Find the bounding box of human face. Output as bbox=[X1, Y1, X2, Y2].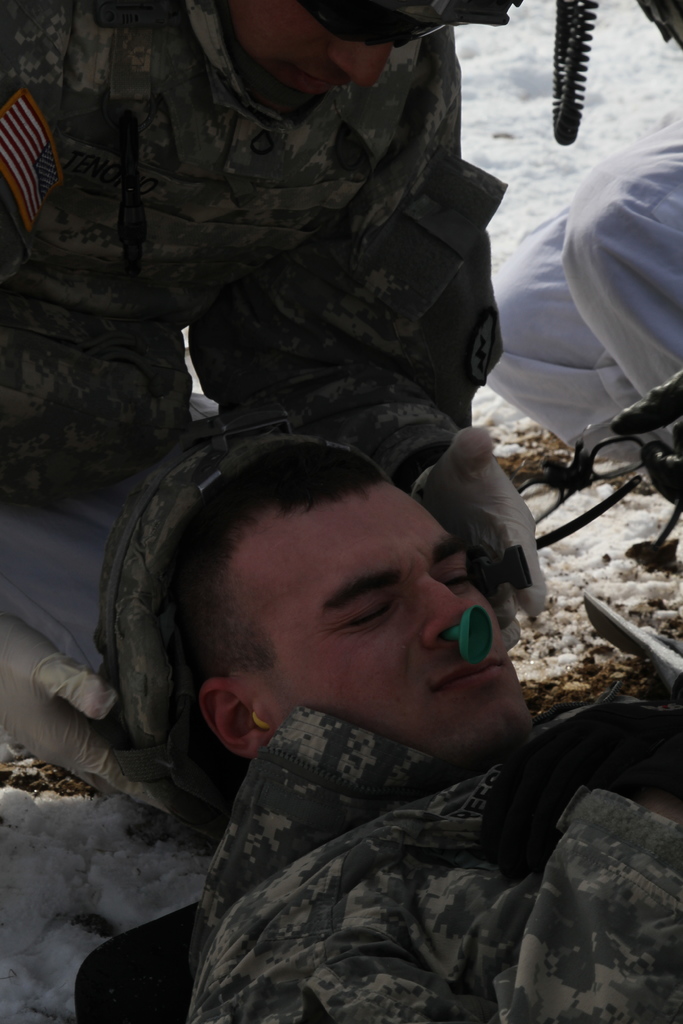
bbox=[223, 486, 531, 764].
